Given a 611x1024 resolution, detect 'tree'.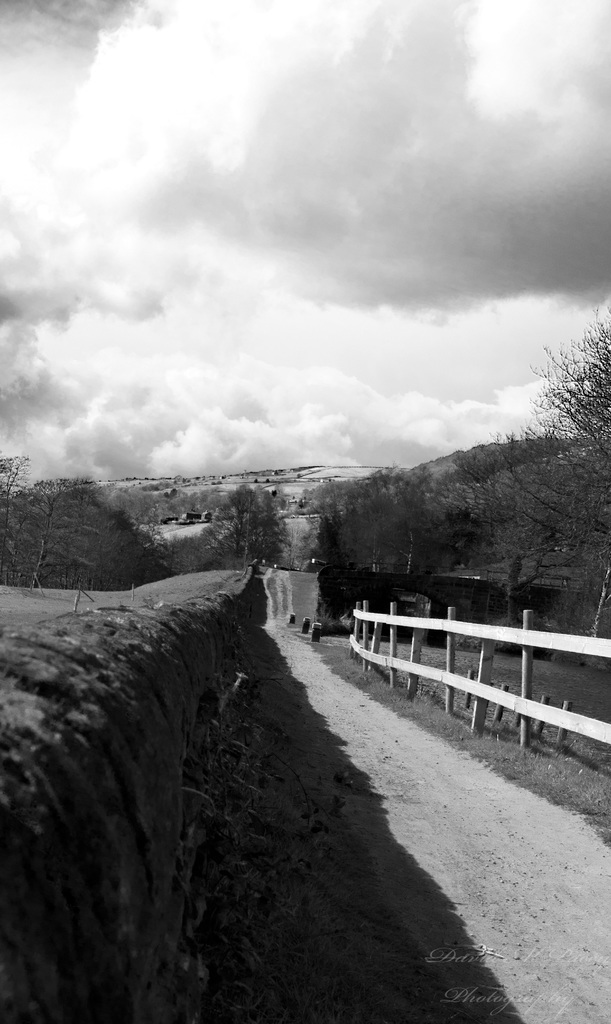
<box>0,452,95,606</box>.
